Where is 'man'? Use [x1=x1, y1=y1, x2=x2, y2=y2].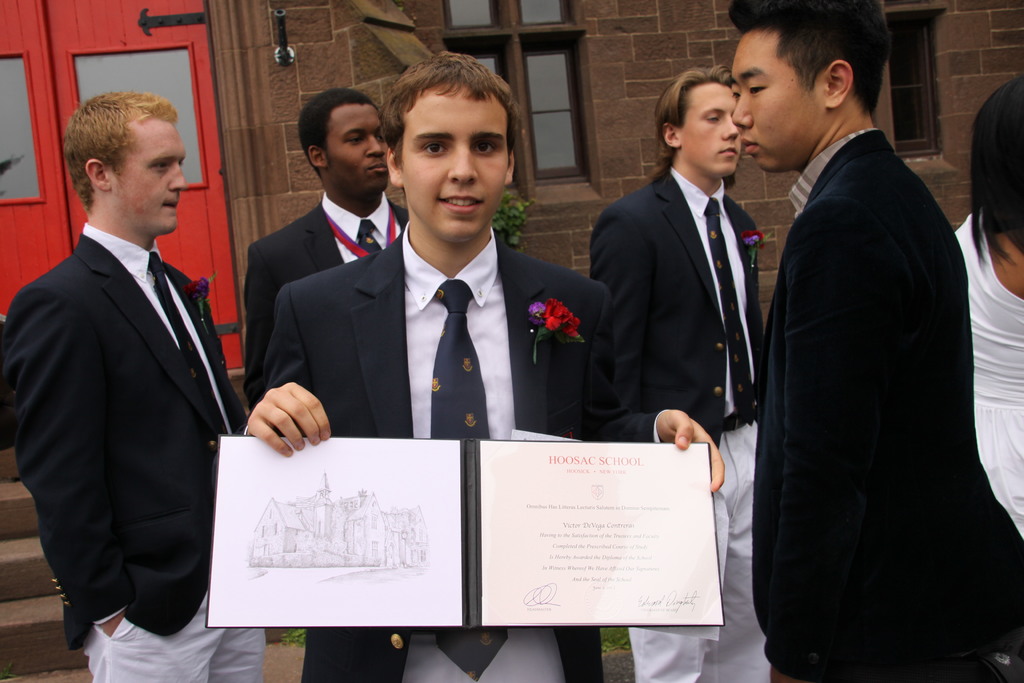
[x1=0, y1=94, x2=264, y2=682].
